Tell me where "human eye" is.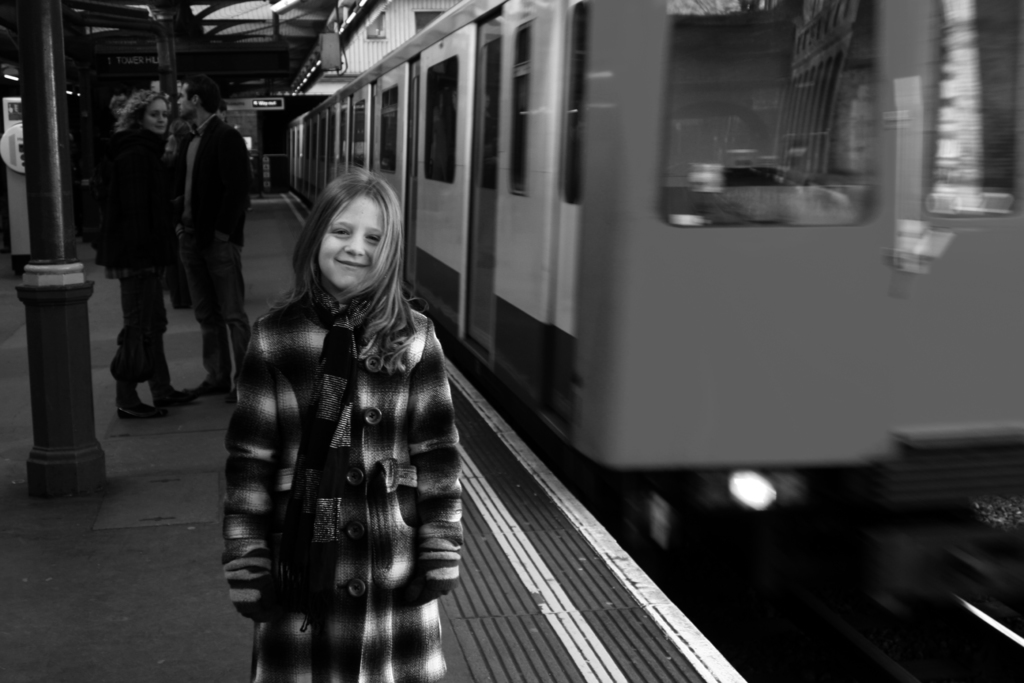
"human eye" is at l=358, t=233, r=379, b=242.
